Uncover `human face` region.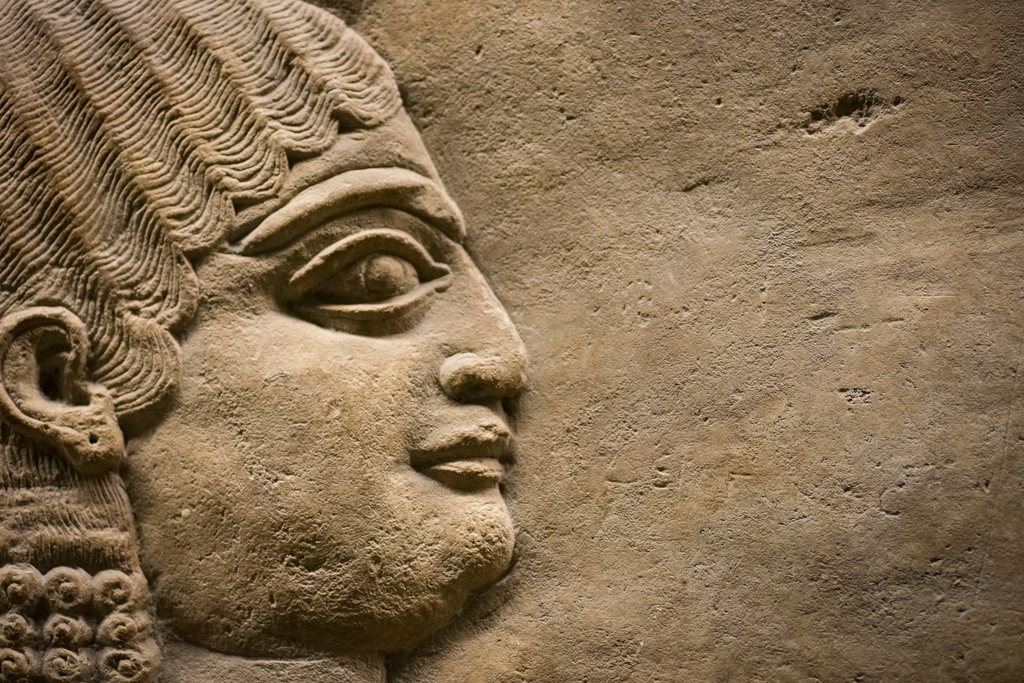
Uncovered: 129:122:531:627.
